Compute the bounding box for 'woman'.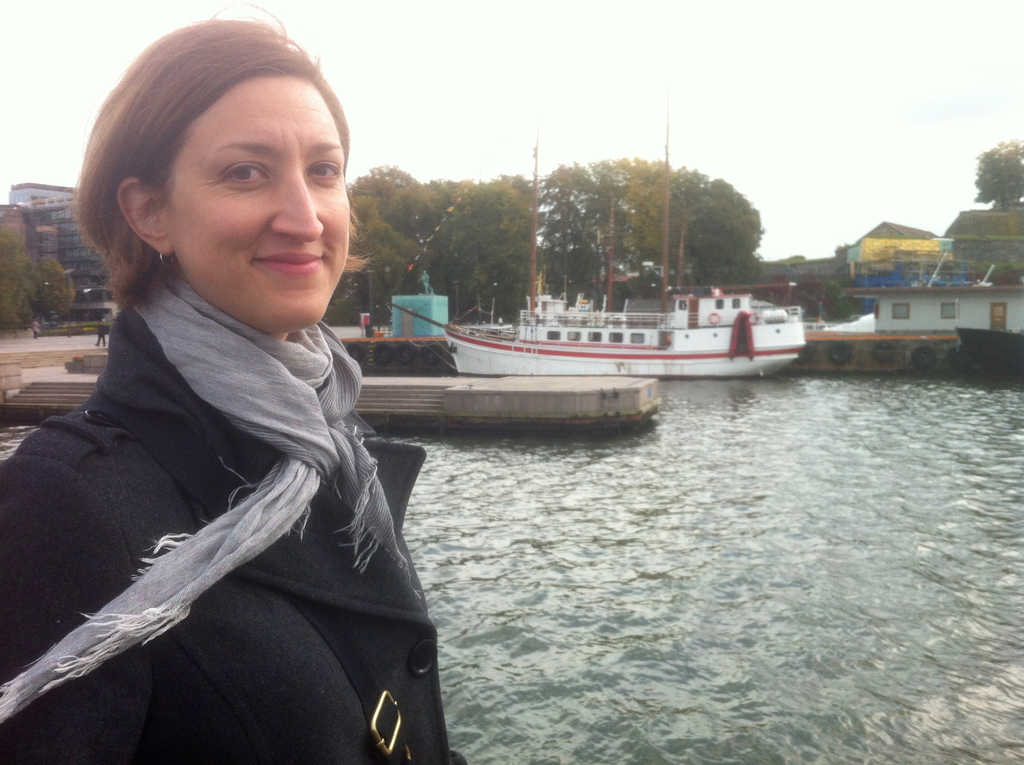
box=[0, 27, 467, 763].
